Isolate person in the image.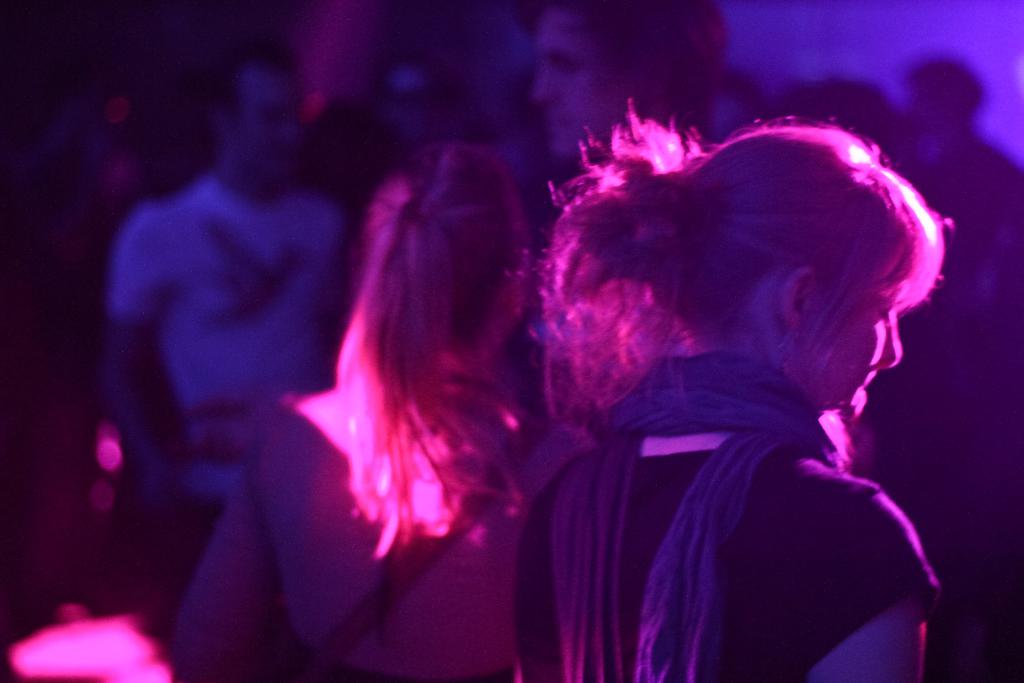
Isolated region: l=508, t=96, r=941, b=682.
